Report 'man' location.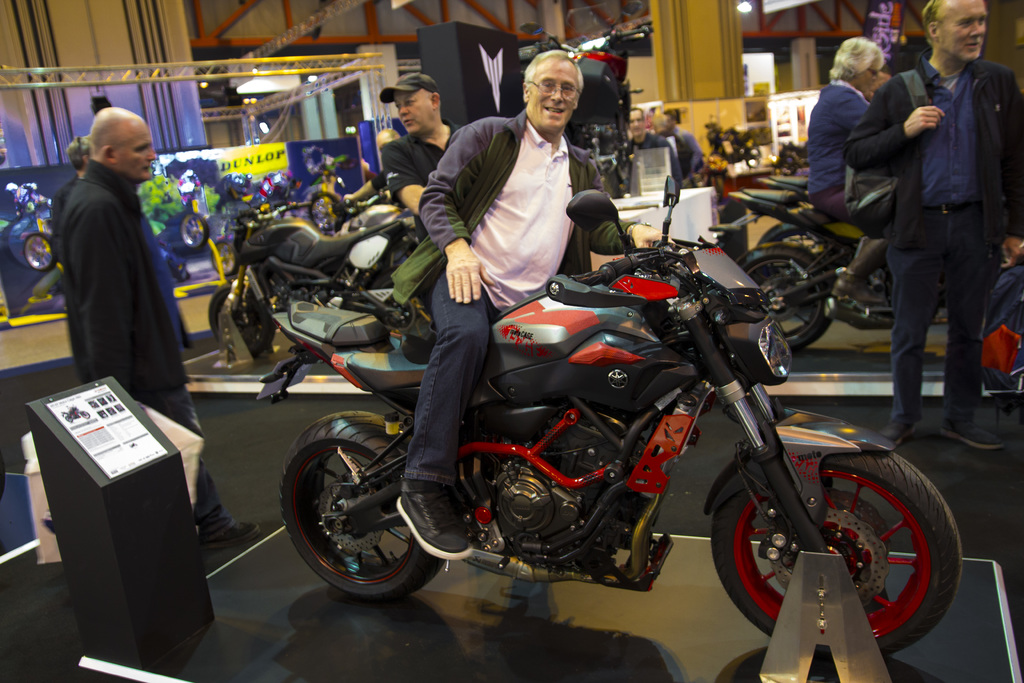
Report: x1=370 y1=70 x2=461 y2=238.
